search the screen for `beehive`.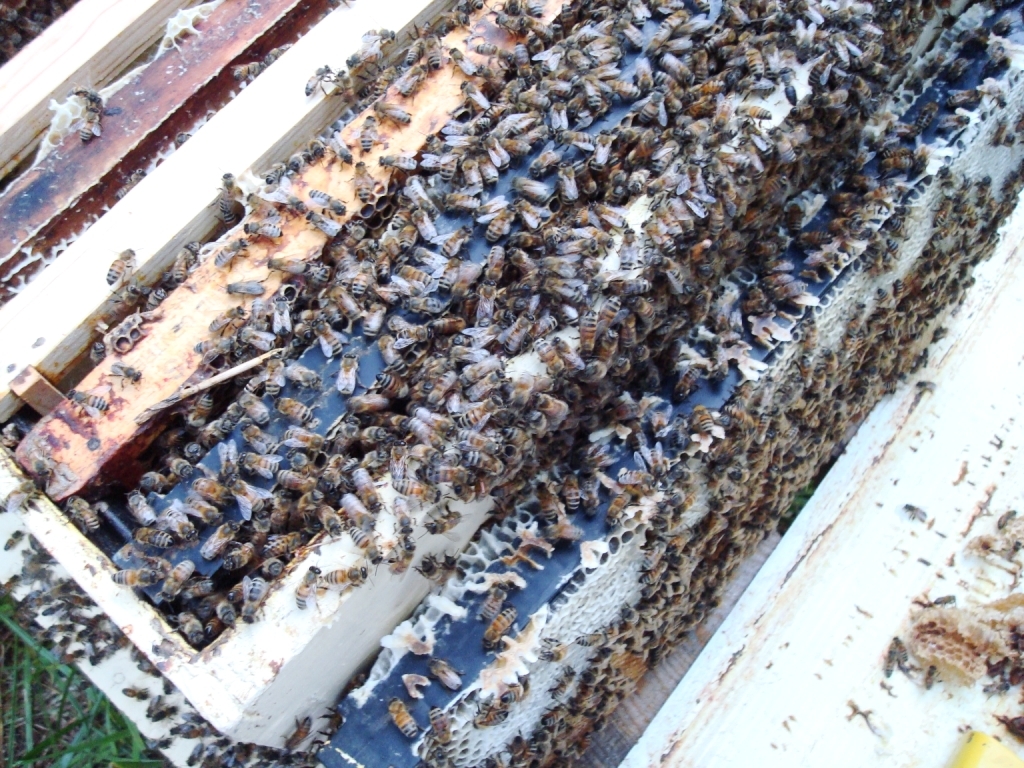
Found at 405:58:1023:767.
